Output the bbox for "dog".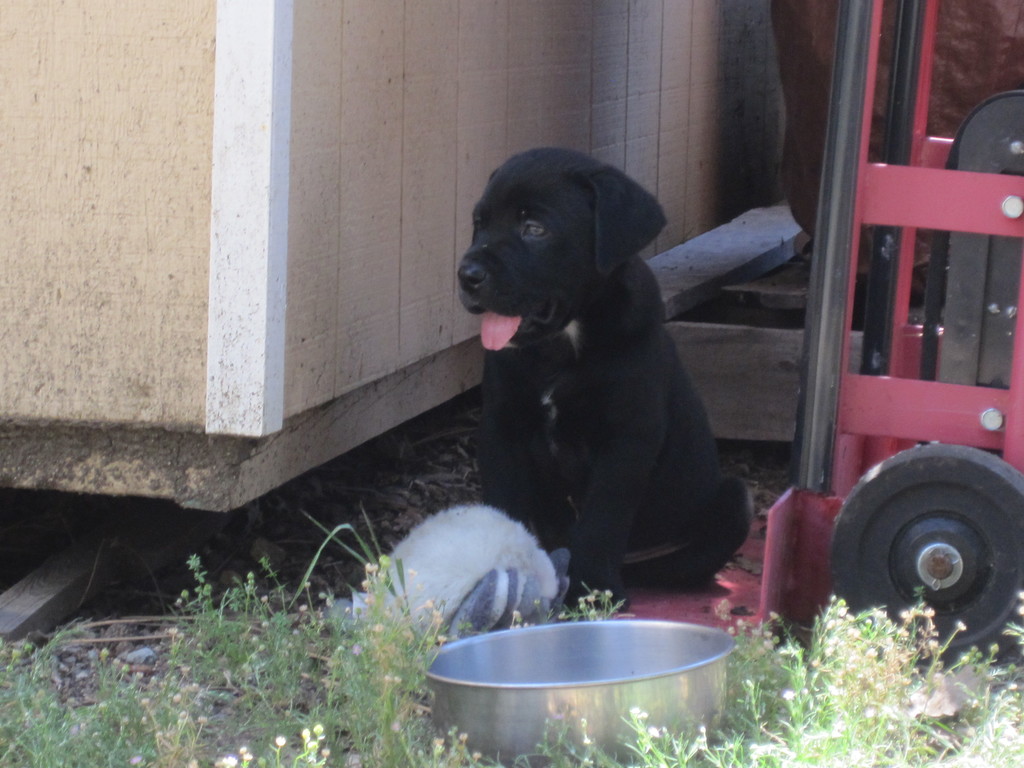
{"left": 452, "top": 147, "right": 747, "bottom": 610}.
